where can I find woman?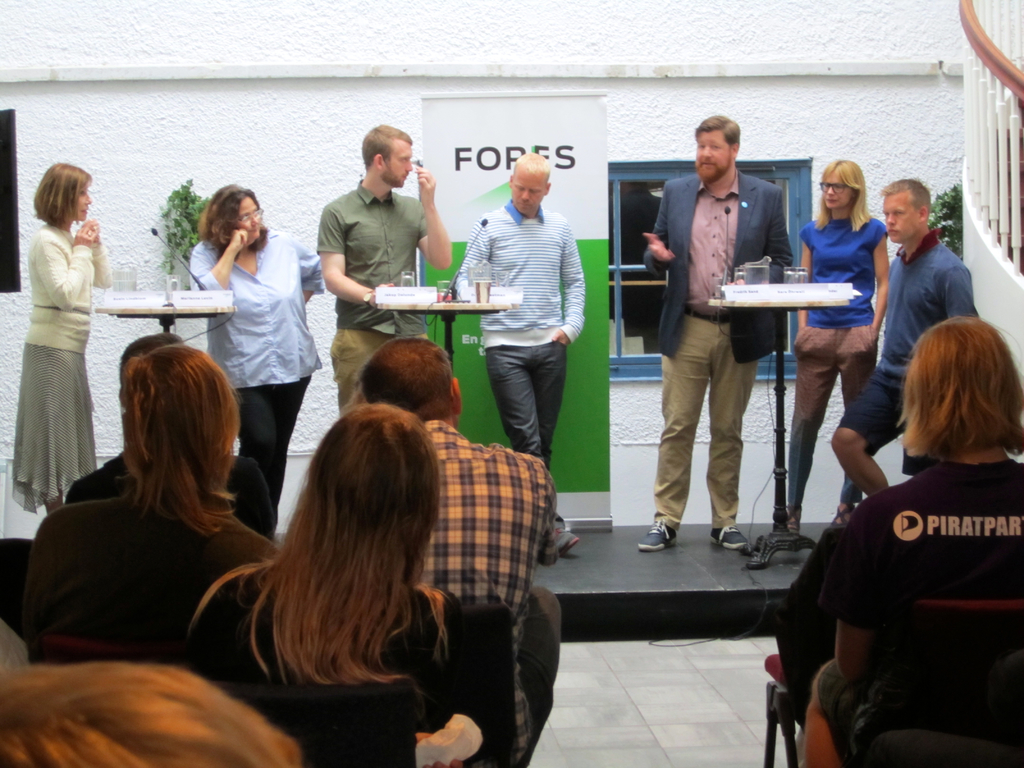
You can find it at (188, 176, 323, 531).
